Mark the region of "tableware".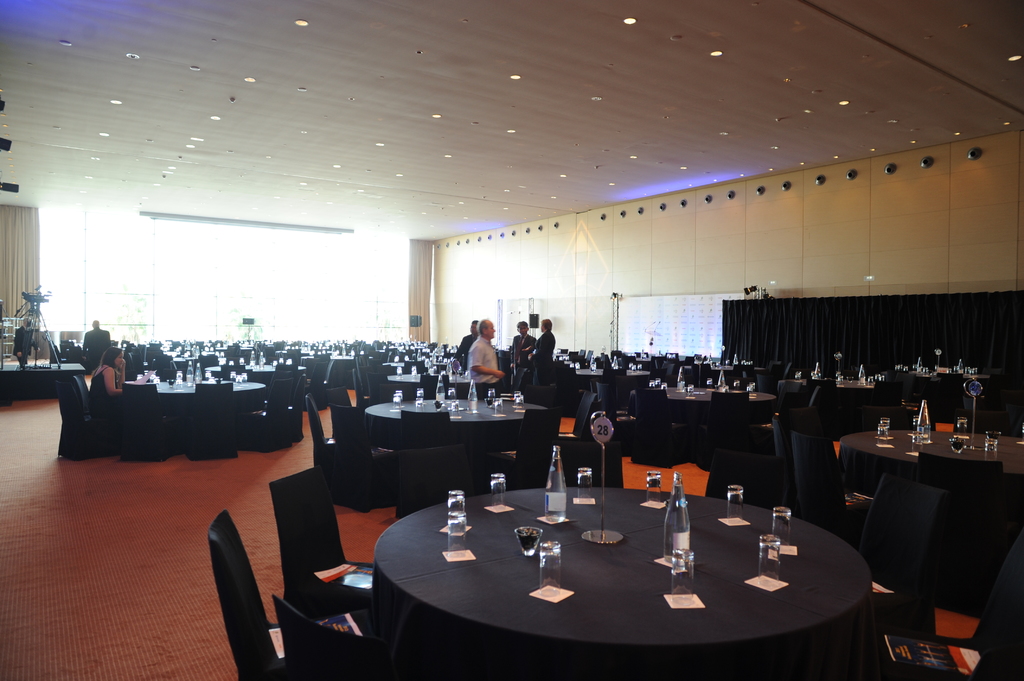
Region: bbox=[911, 429, 925, 454].
